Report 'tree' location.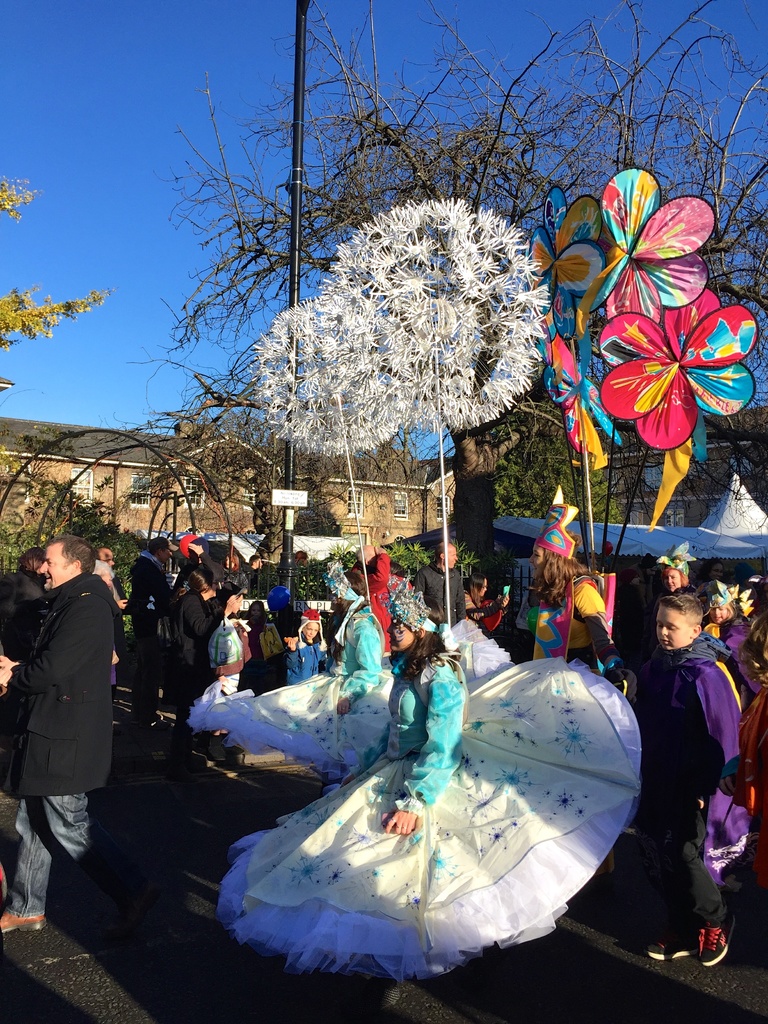
Report: <region>39, 60, 767, 876</region>.
